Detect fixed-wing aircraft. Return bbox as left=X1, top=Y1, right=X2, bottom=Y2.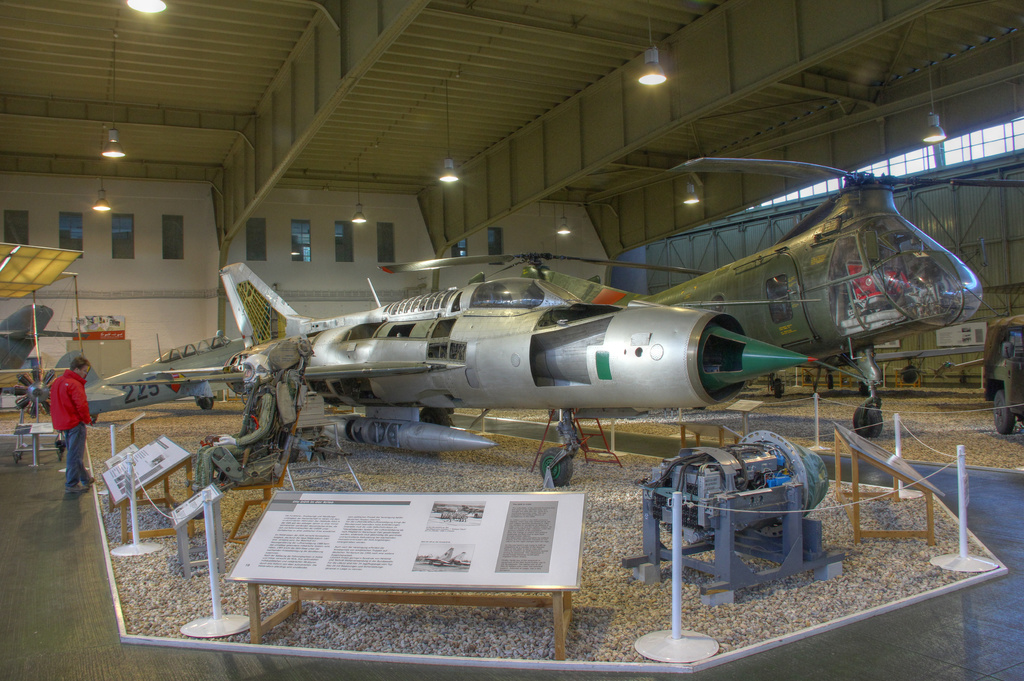
left=764, top=349, right=984, bottom=396.
